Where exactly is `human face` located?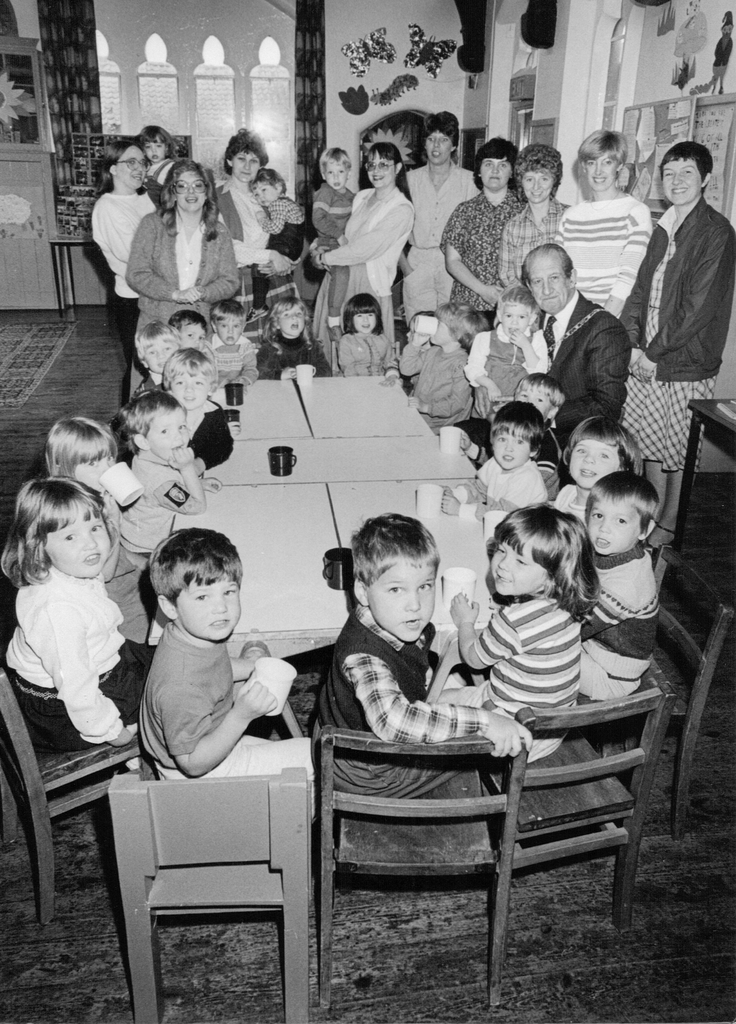
Its bounding box is 144, 412, 188, 461.
